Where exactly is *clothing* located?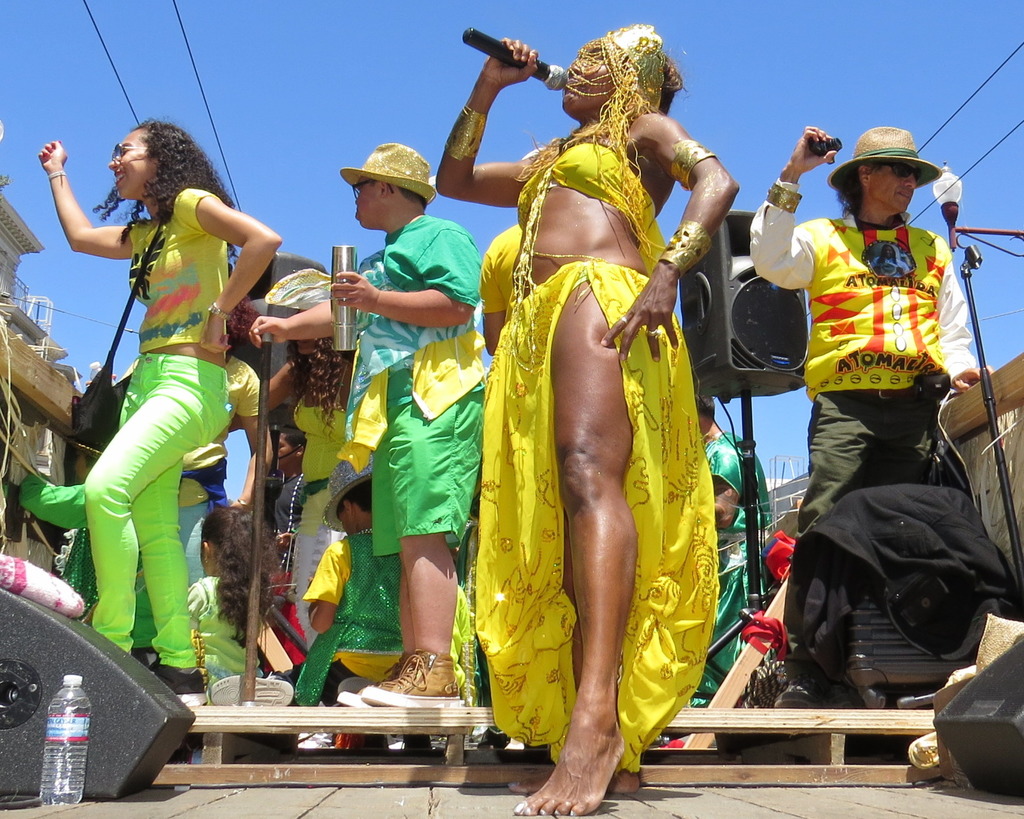
Its bounding box is (290,531,412,705).
